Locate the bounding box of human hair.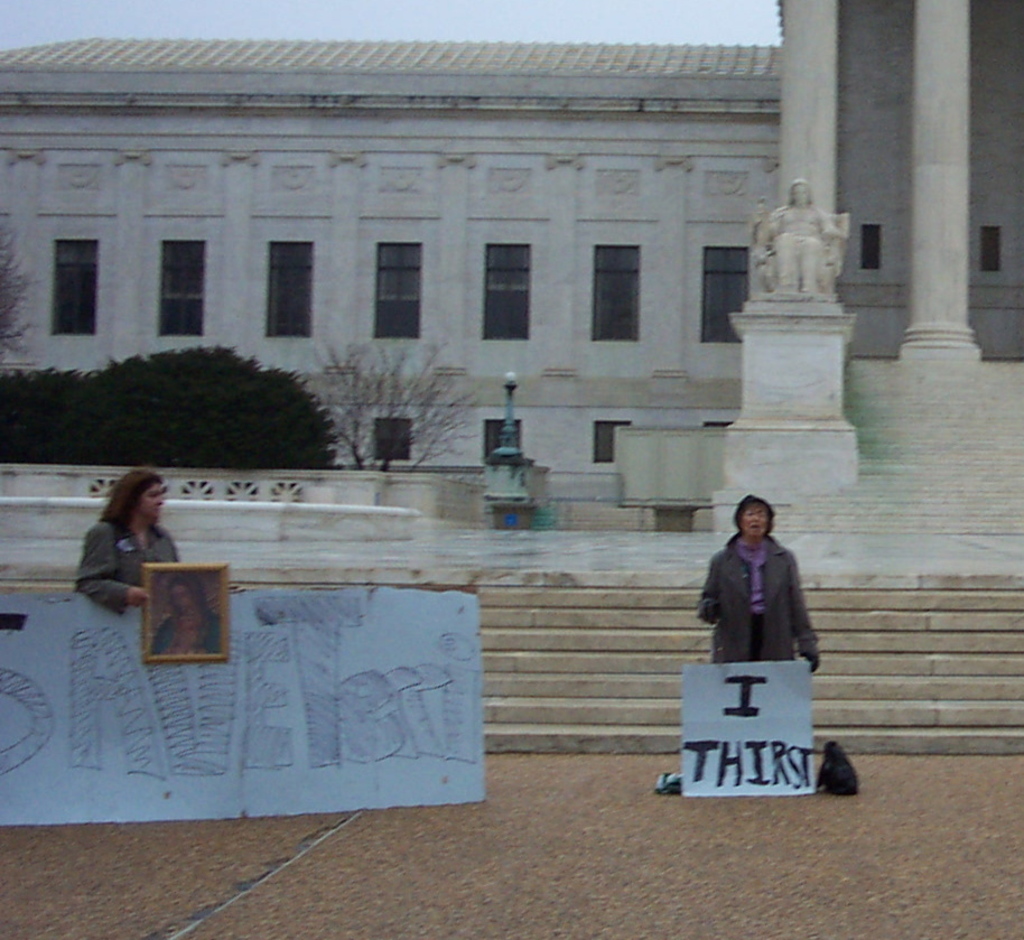
Bounding box: (93, 469, 170, 531).
